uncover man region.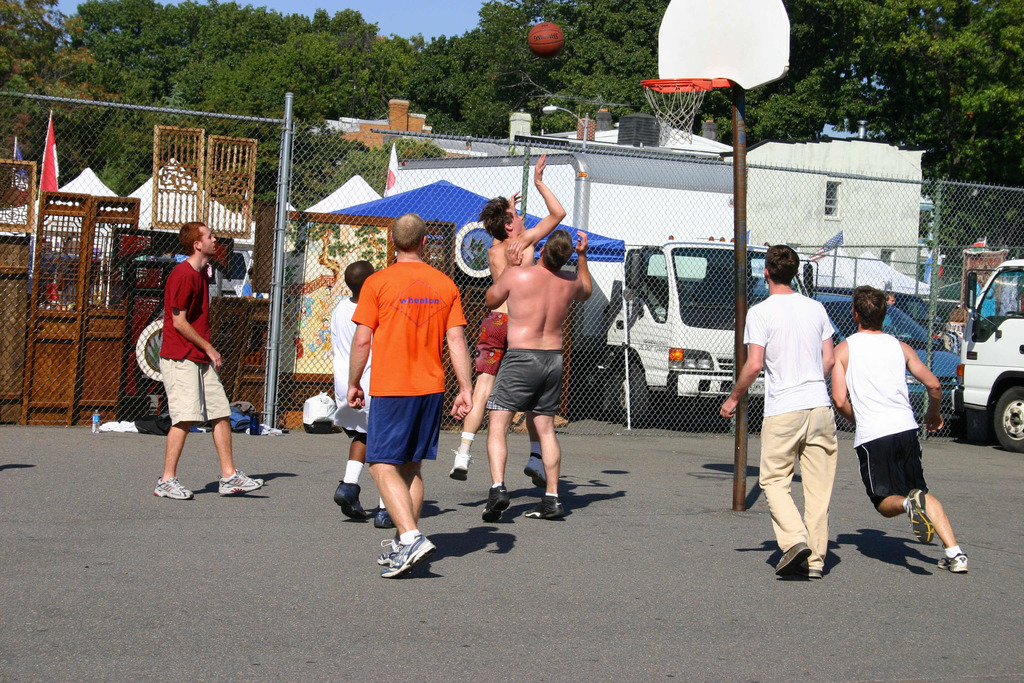
Uncovered: Rect(832, 288, 968, 574).
